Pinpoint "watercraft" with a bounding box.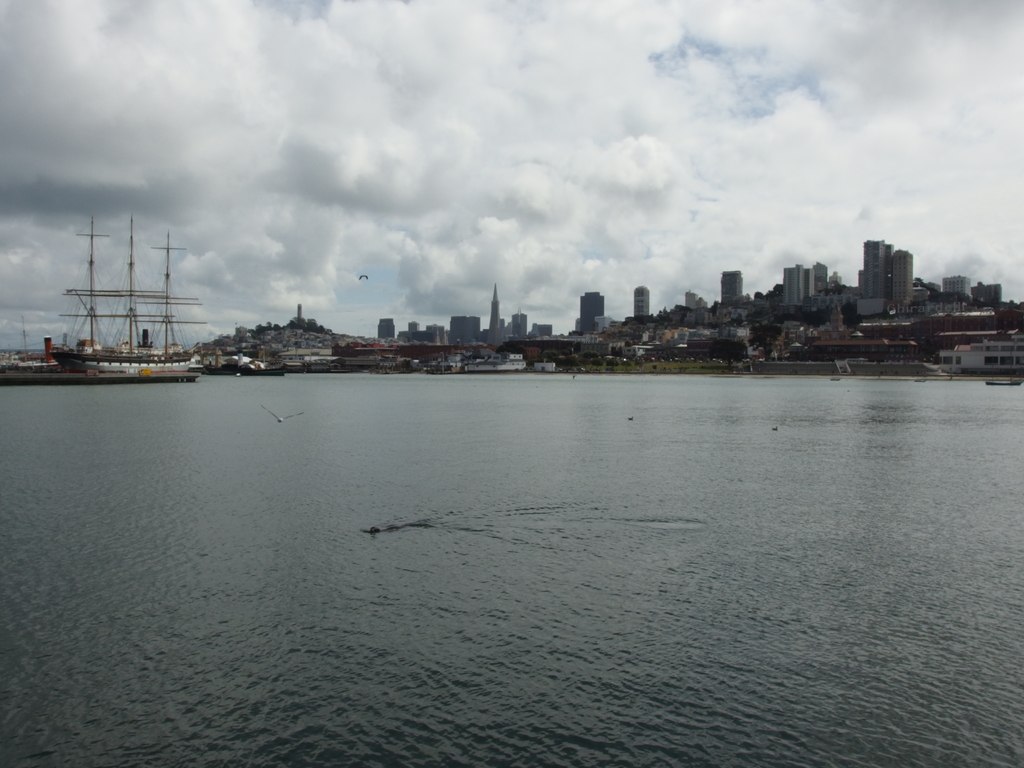
Rect(27, 202, 241, 381).
